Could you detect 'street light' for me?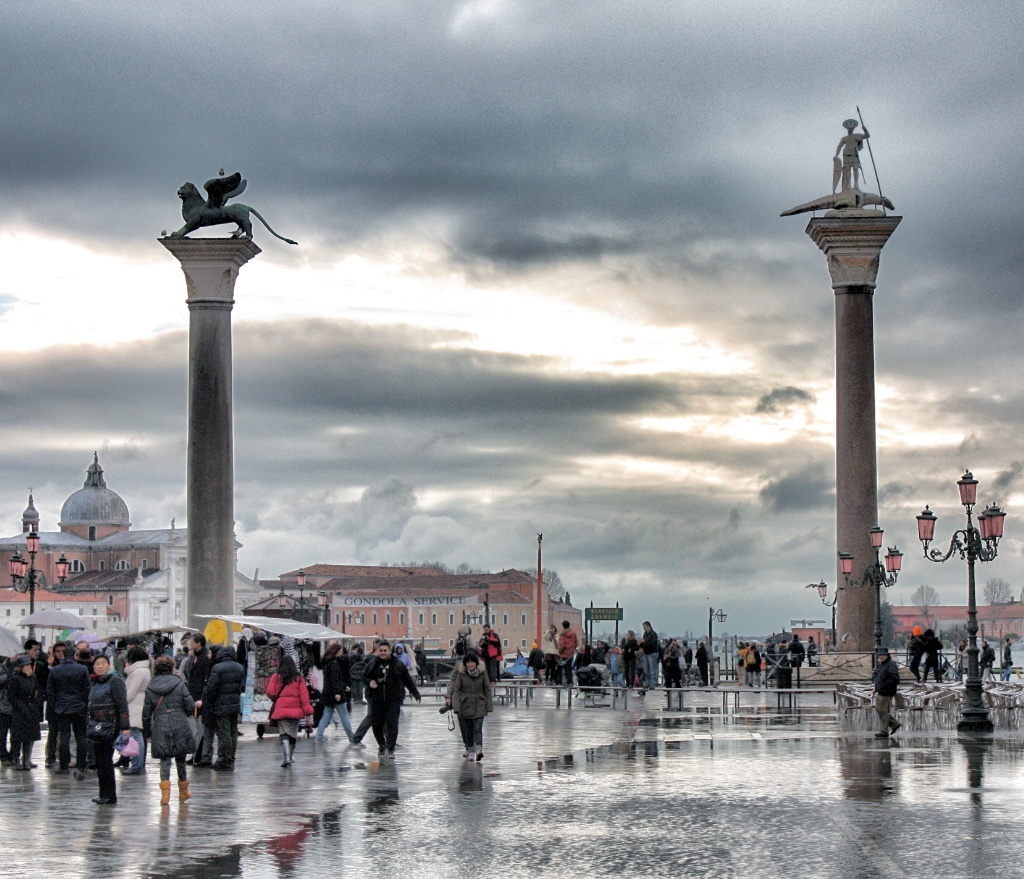
Detection result: Rect(835, 520, 904, 696).
